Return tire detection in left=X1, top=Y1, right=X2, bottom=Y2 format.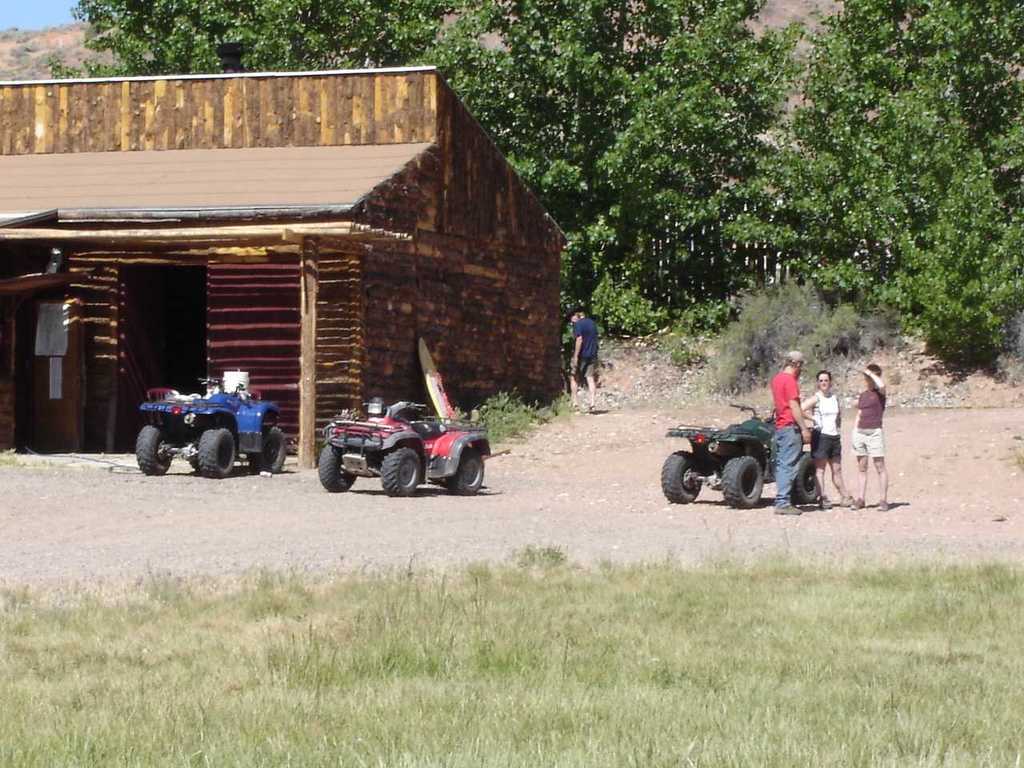
left=318, top=442, right=358, bottom=490.
